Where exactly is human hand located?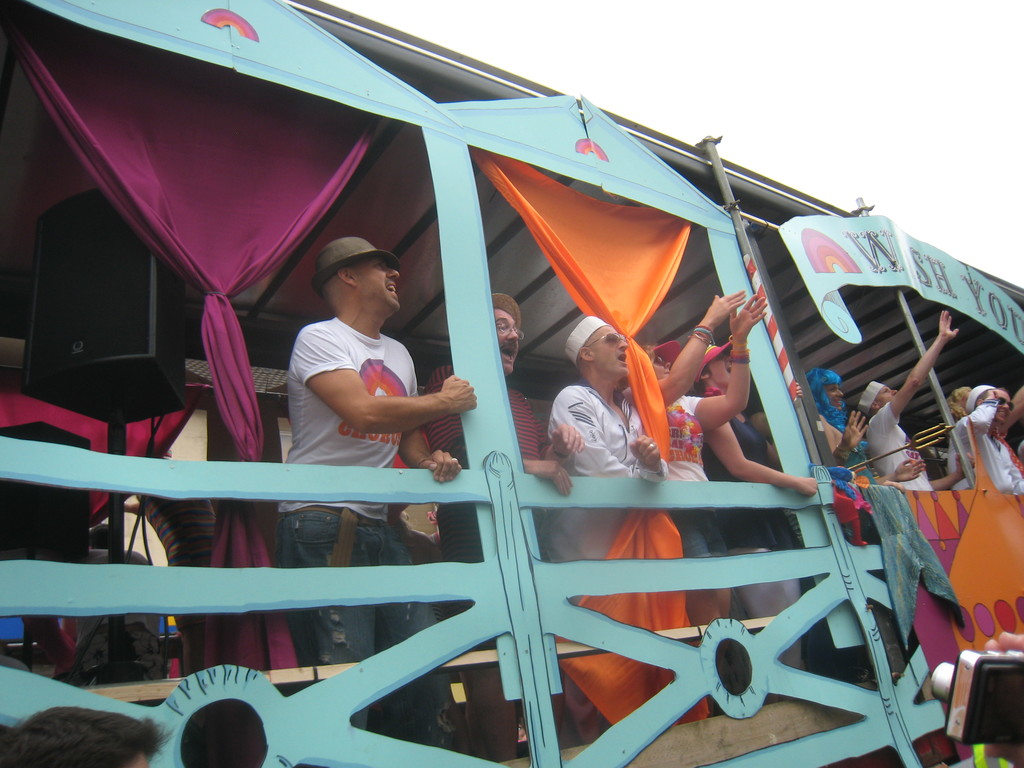
Its bounding box is (956,449,978,481).
